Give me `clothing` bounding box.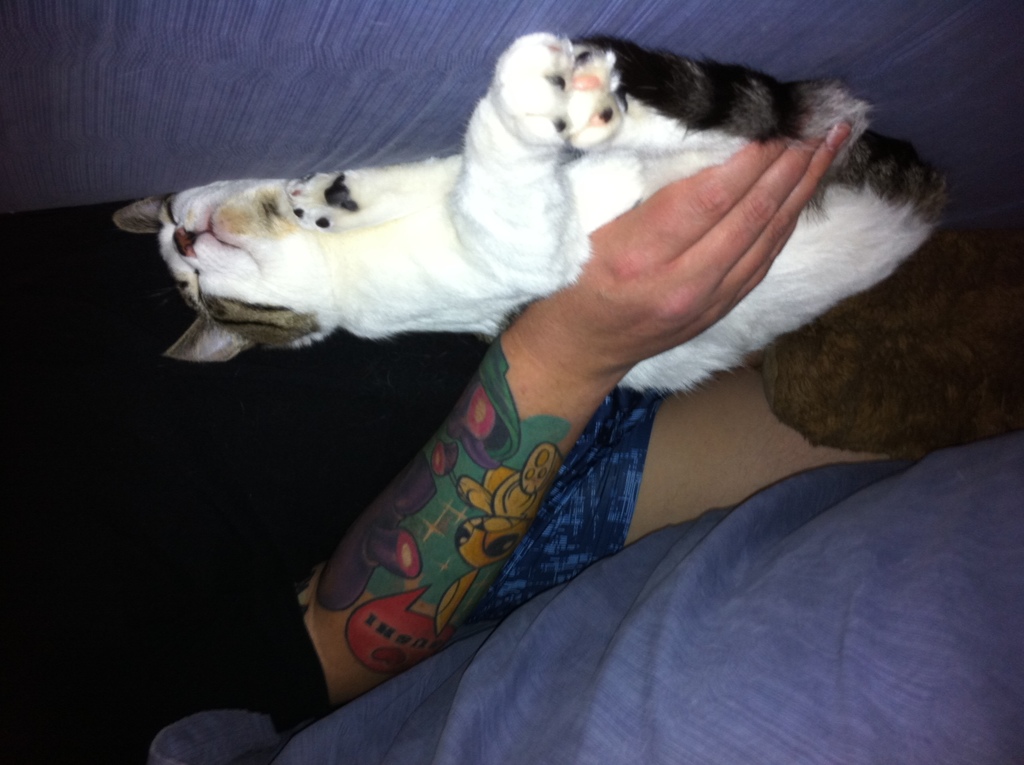
469,387,668,615.
